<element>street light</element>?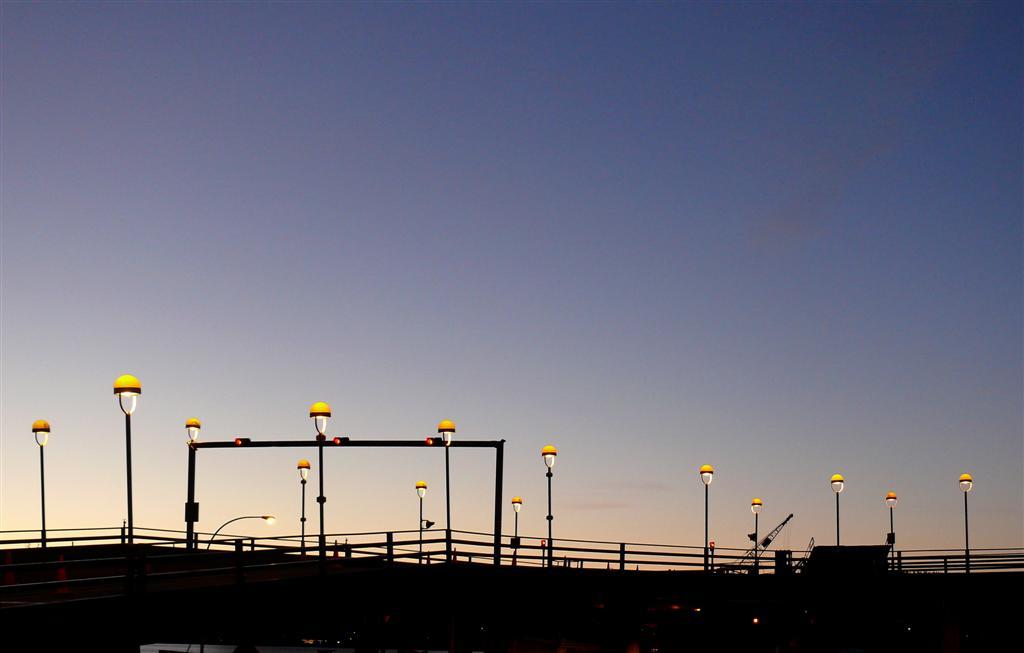
[432, 418, 457, 559]
